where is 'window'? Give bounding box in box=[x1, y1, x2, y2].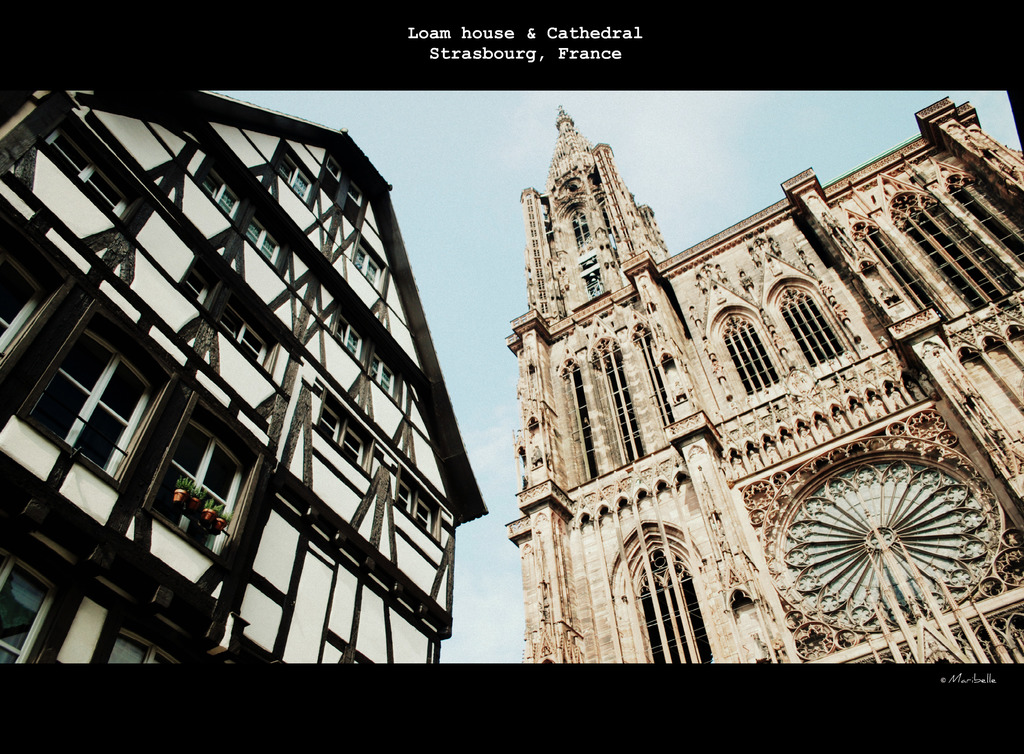
box=[215, 293, 282, 377].
